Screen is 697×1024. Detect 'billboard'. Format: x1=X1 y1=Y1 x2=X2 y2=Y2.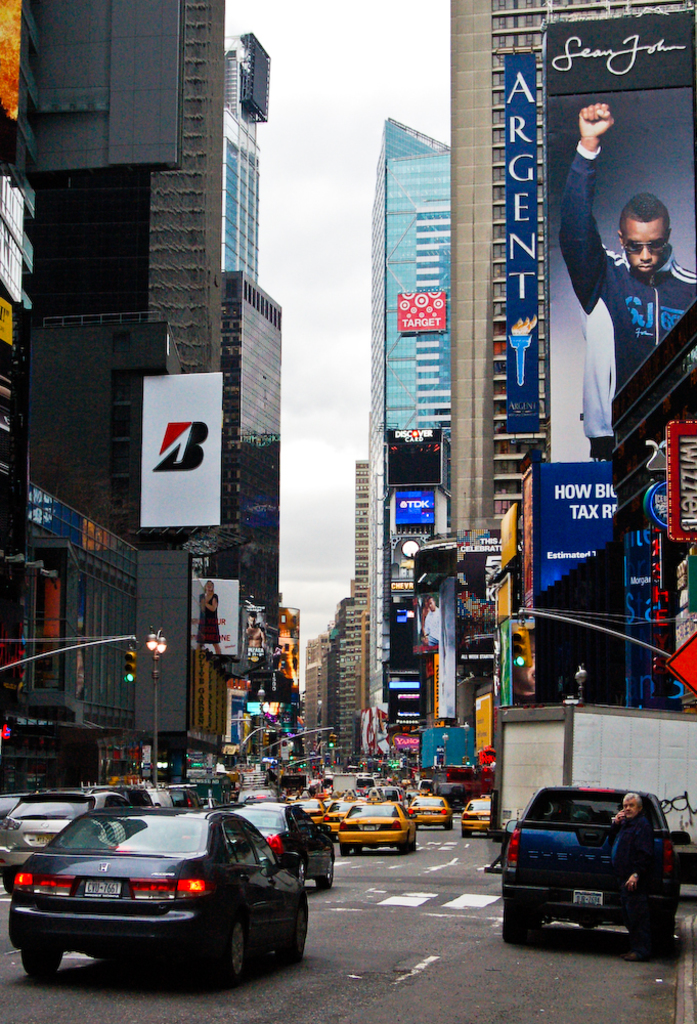
x1=385 y1=666 x2=423 y2=732.
